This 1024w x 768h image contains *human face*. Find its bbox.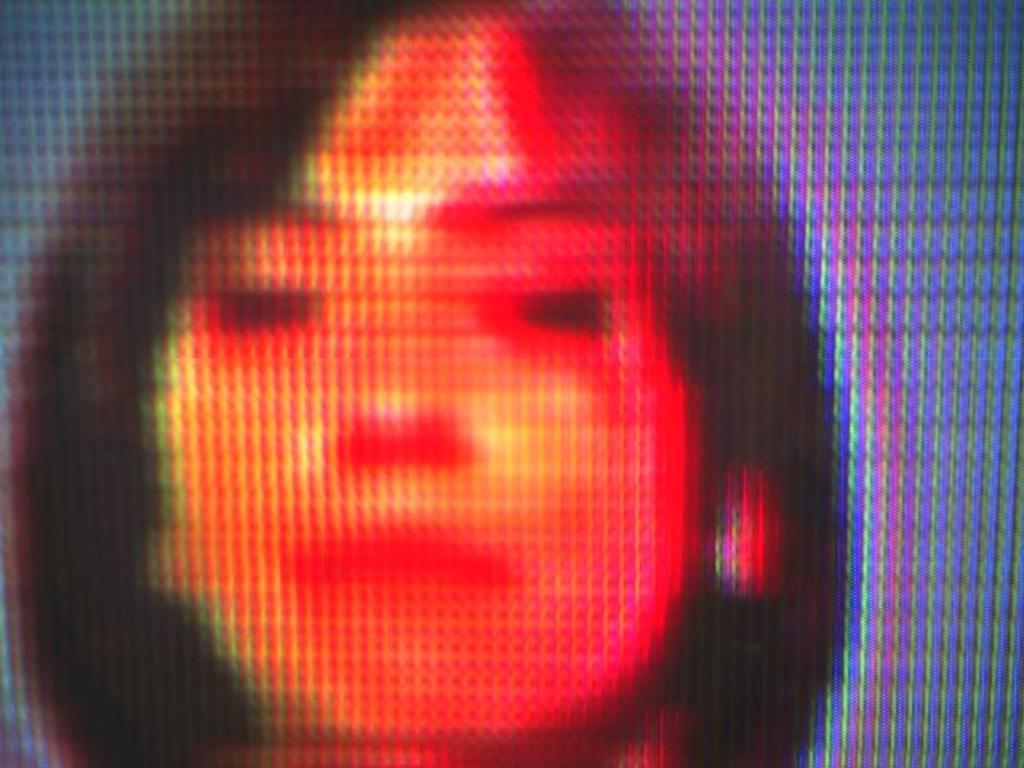
{"left": 178, "top": 24, "right": 699, "bottom": 733}.
